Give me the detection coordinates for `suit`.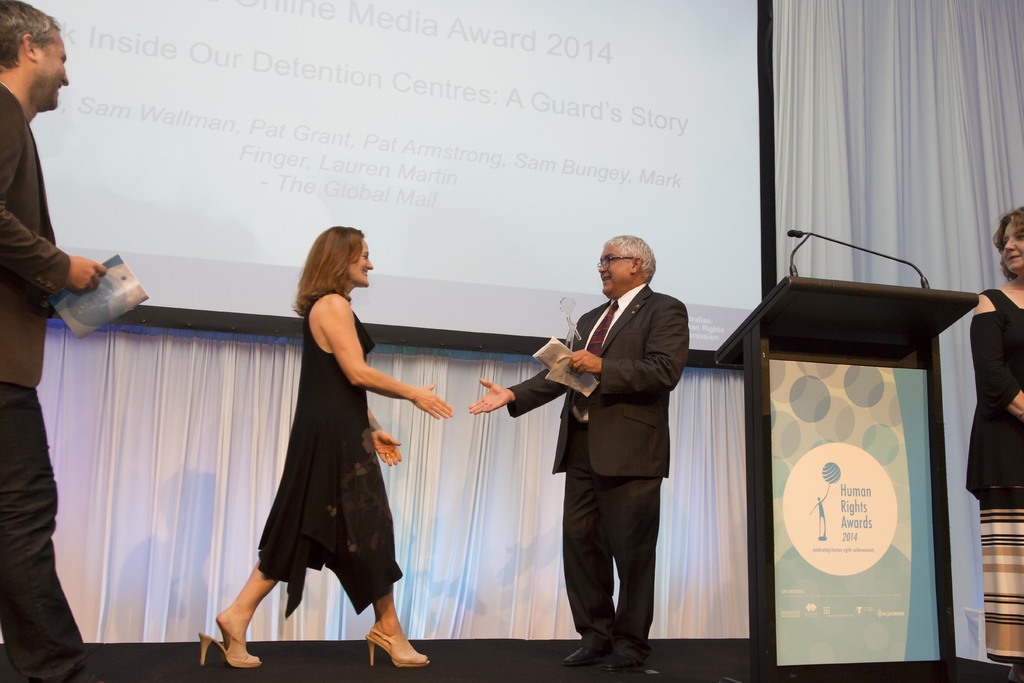
left=0, top=78, right=102, bottom=682.
